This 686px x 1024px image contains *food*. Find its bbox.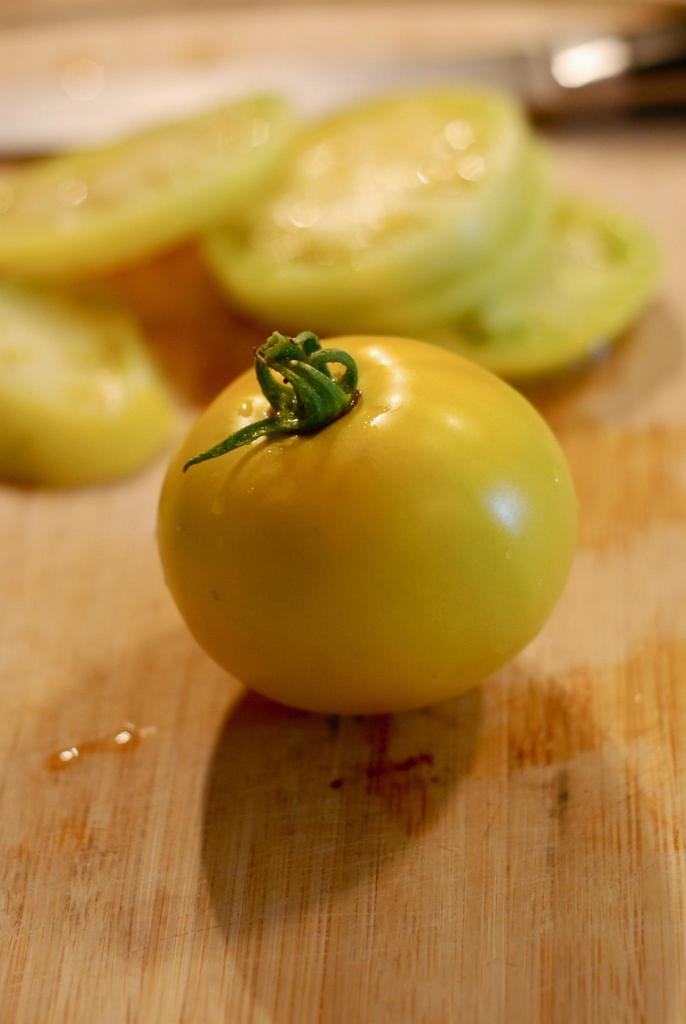
bbox(0, 99, 657, 710).
